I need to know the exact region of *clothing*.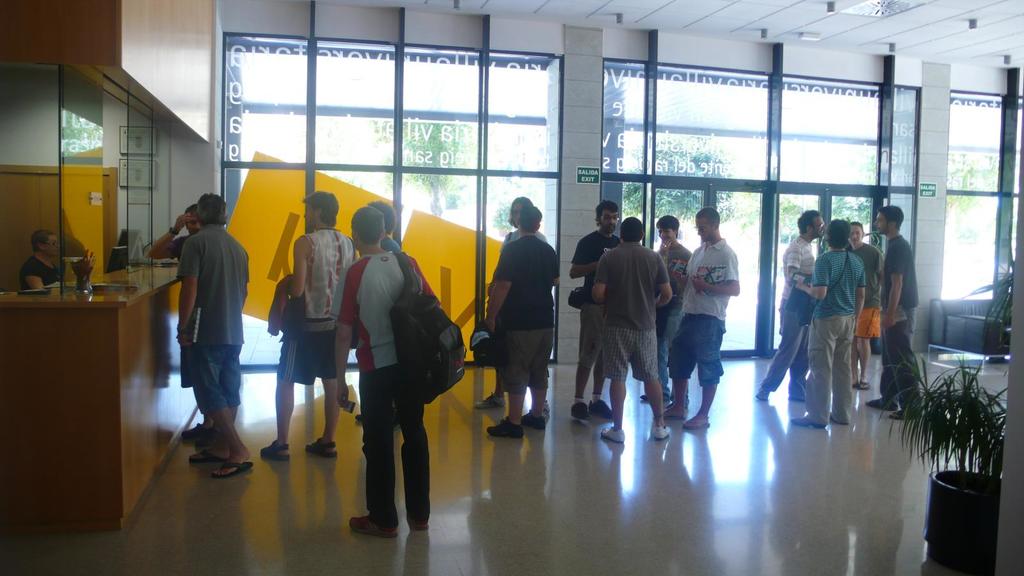
Region: x1=594 y1=241 x2=670 y2=383.
